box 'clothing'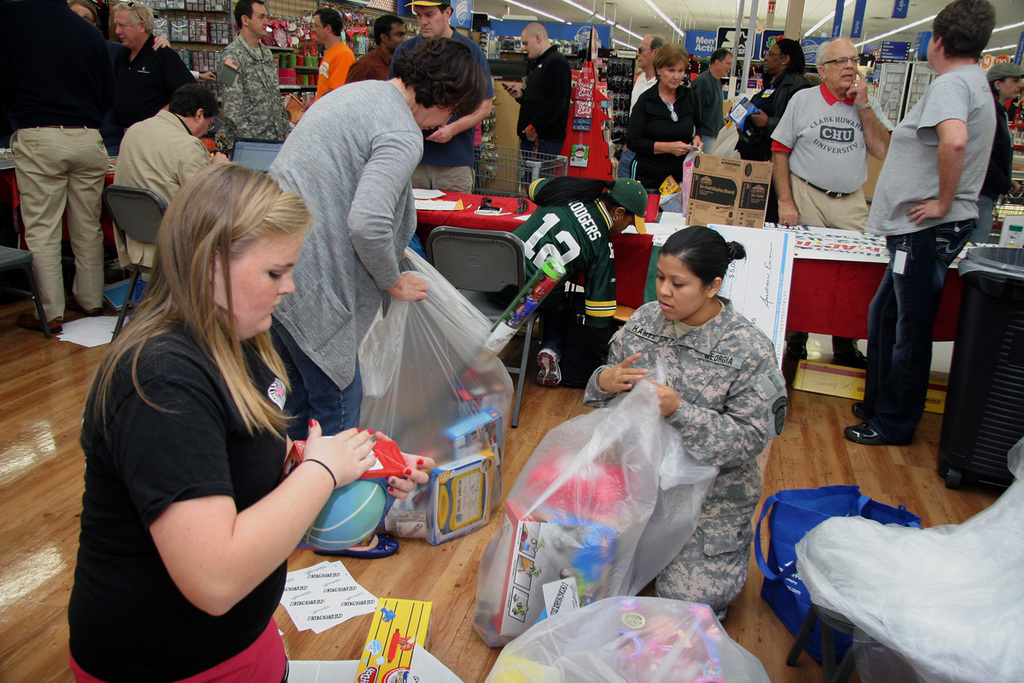
Rect(581, 295, 787, 622)
